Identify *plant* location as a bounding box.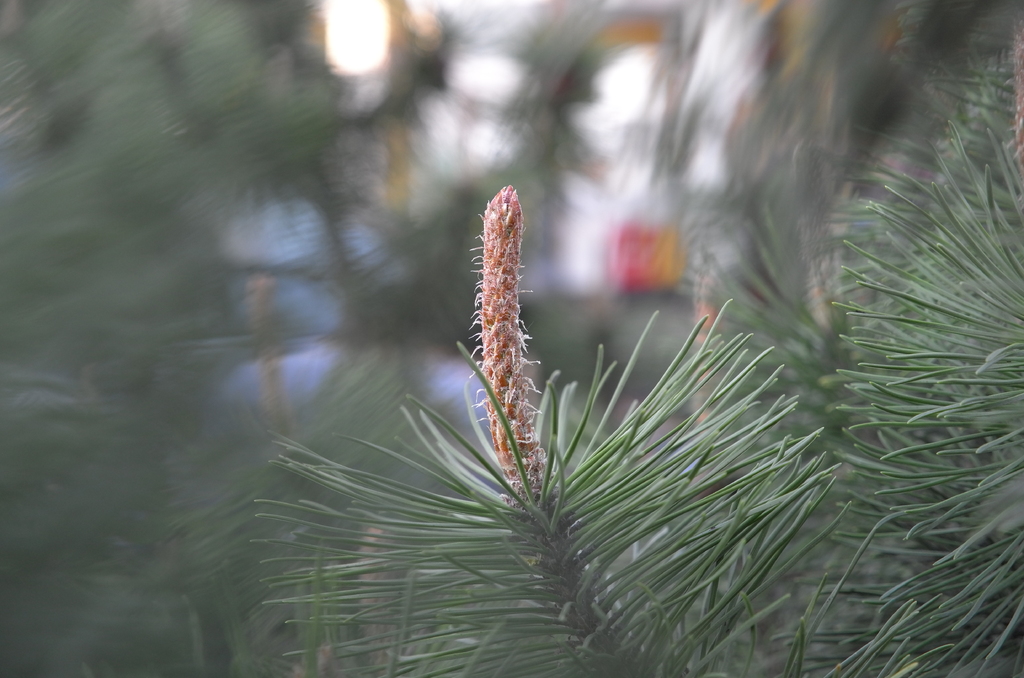
216, 85, 998, 643.
